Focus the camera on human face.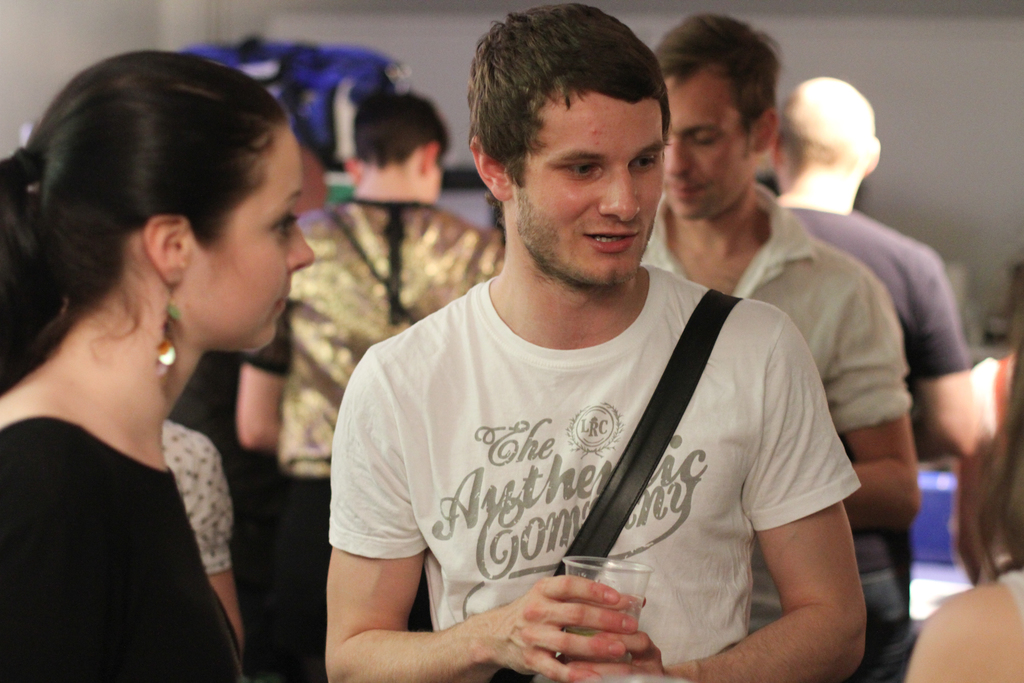
Focus region: 516,104,664,284.
